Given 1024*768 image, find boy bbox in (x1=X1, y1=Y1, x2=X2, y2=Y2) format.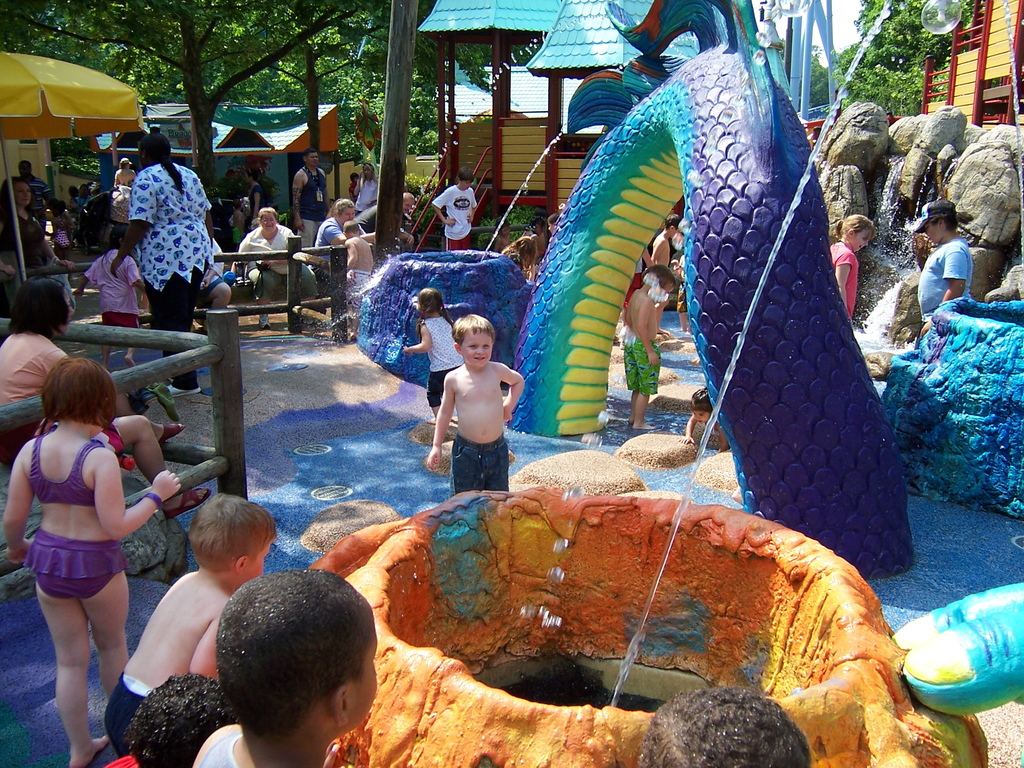
(x1=111, y1=495, x2=285, y2=748).
